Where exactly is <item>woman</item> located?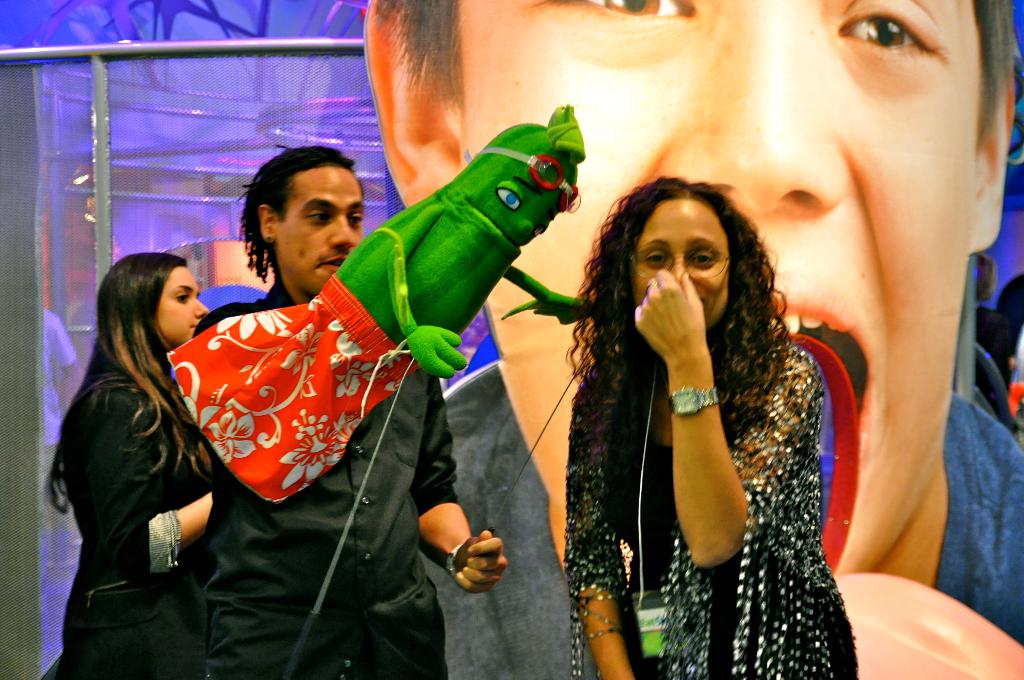
Its bounding box is <region>47, 250, 214, 679</region>.
